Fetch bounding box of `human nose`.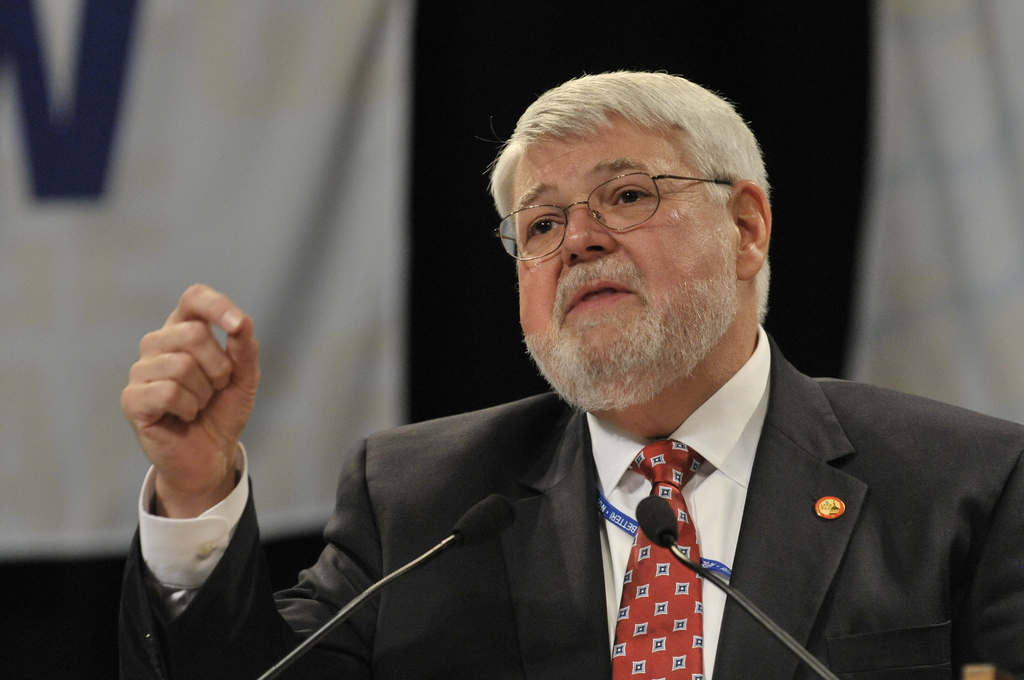
Bbox: select_region(559, 198, 618, 266).
